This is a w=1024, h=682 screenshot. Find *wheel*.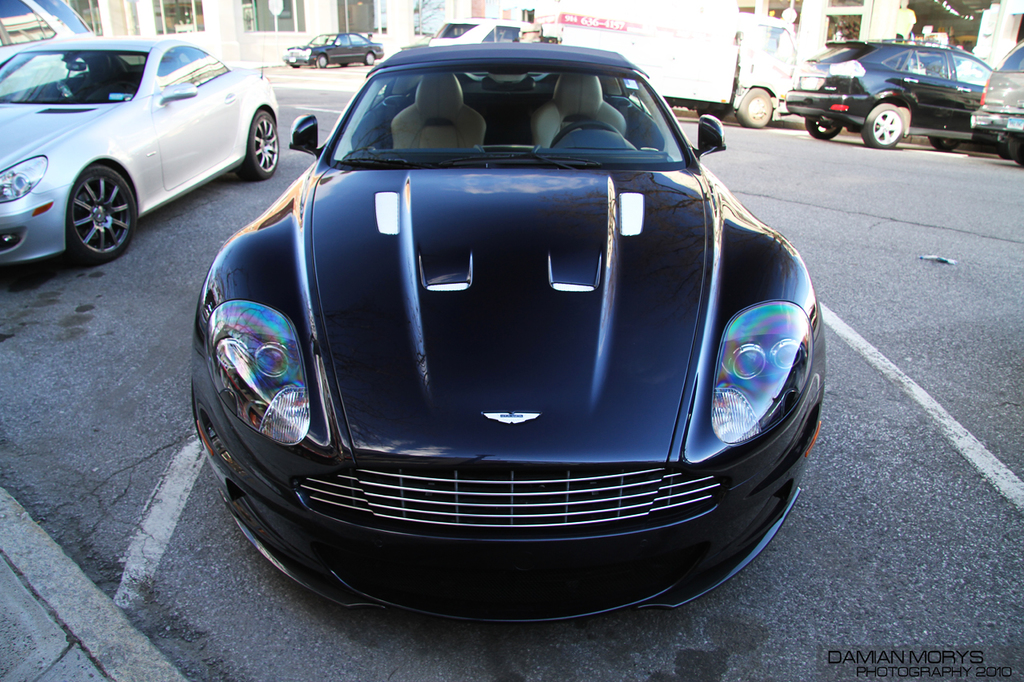
Bounding box: [left=733, top=86, right=777, bottom=129].
